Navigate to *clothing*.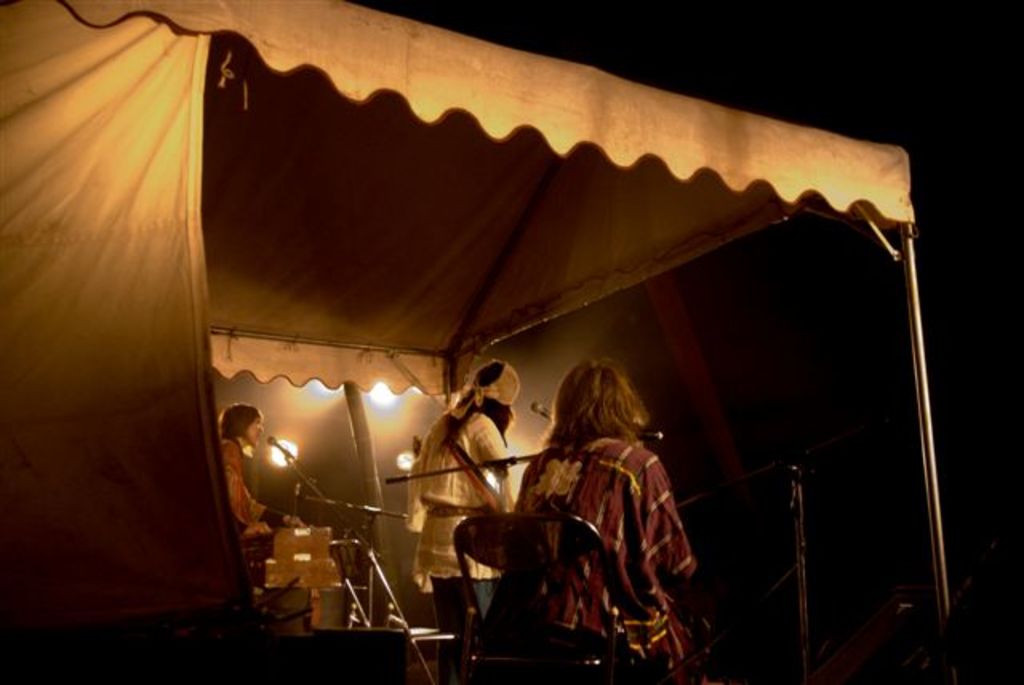
Navigation target: box(490, 423, 707, 683).
